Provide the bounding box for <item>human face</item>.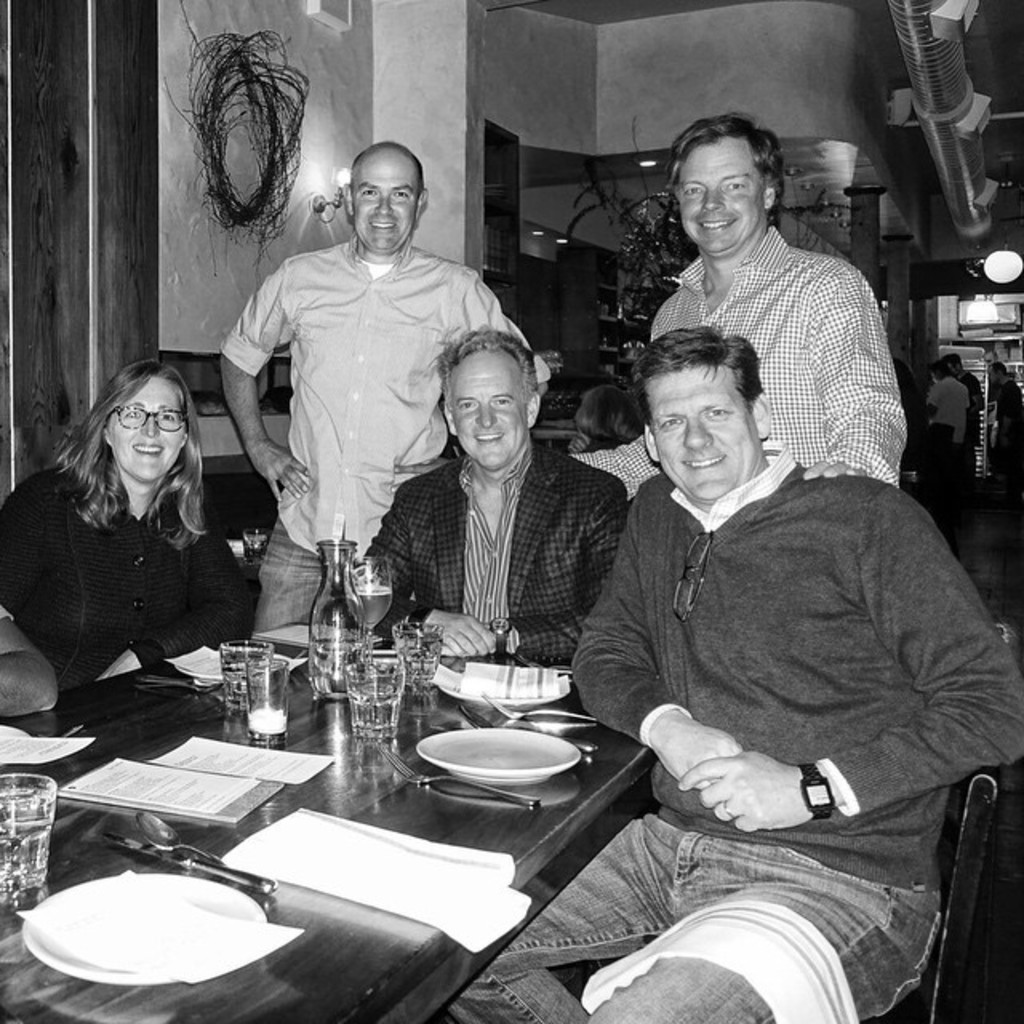
box(446, 349, 531, 472).
